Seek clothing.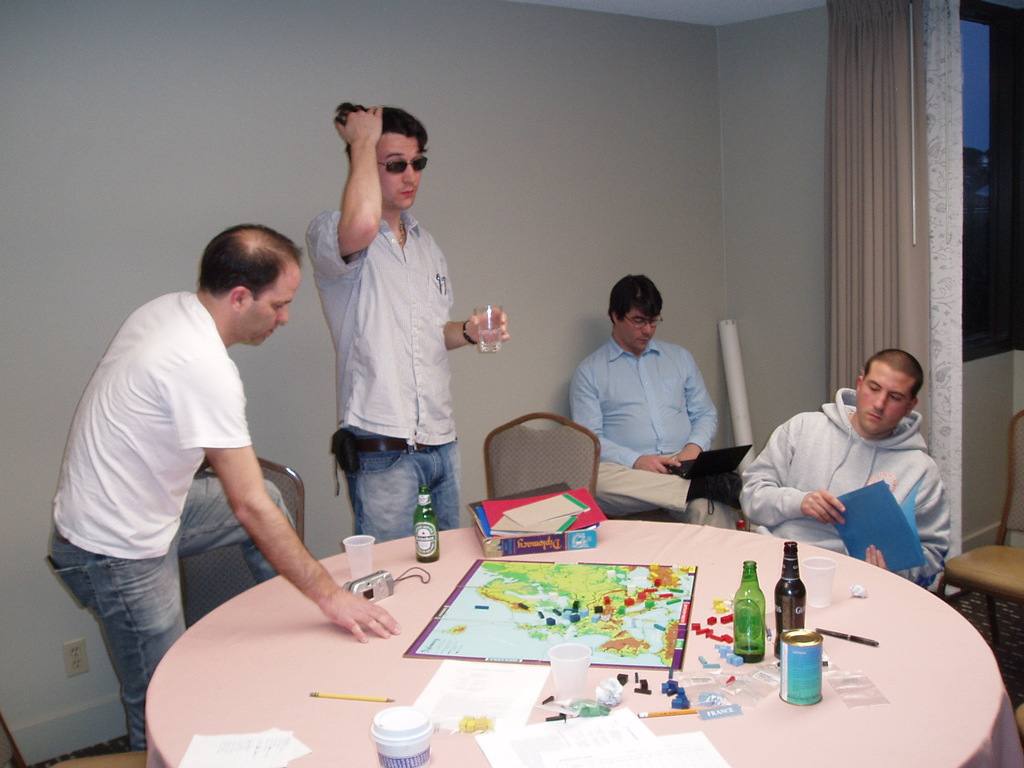
x1=43, y1=285, x2=298, y2=757.
